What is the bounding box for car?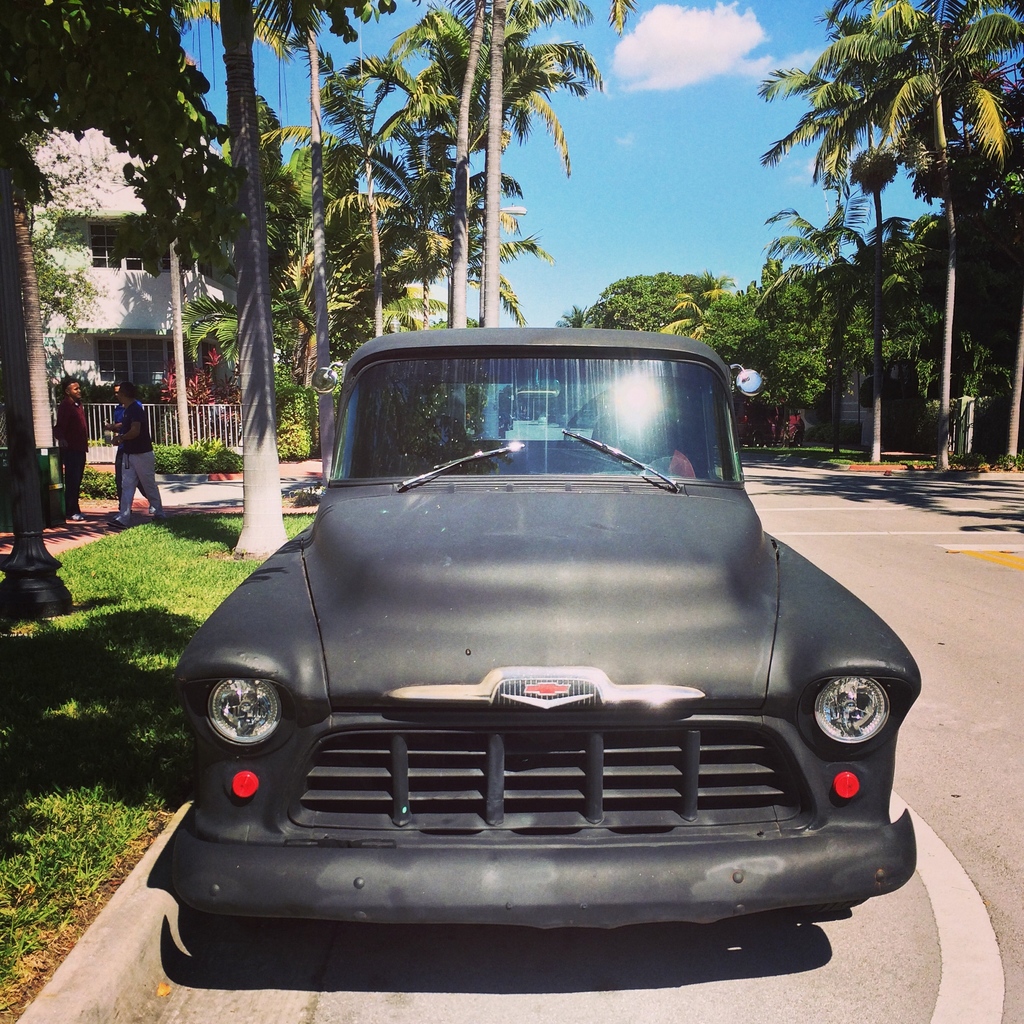
147:323:921:931.
